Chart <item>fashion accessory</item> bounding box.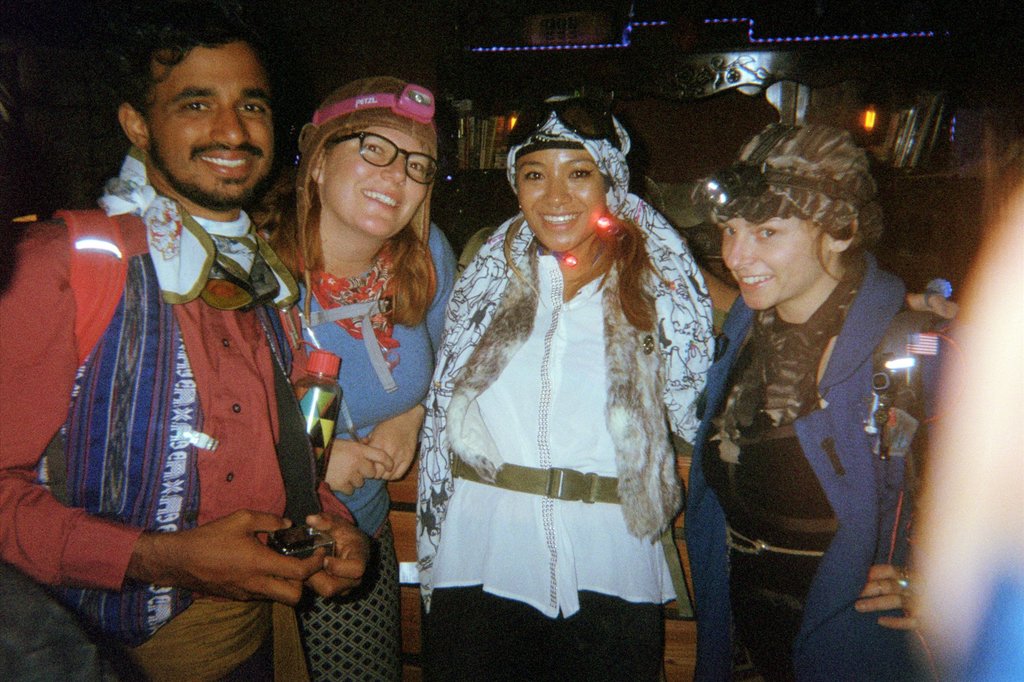
Charted: 899,581,910,595.
